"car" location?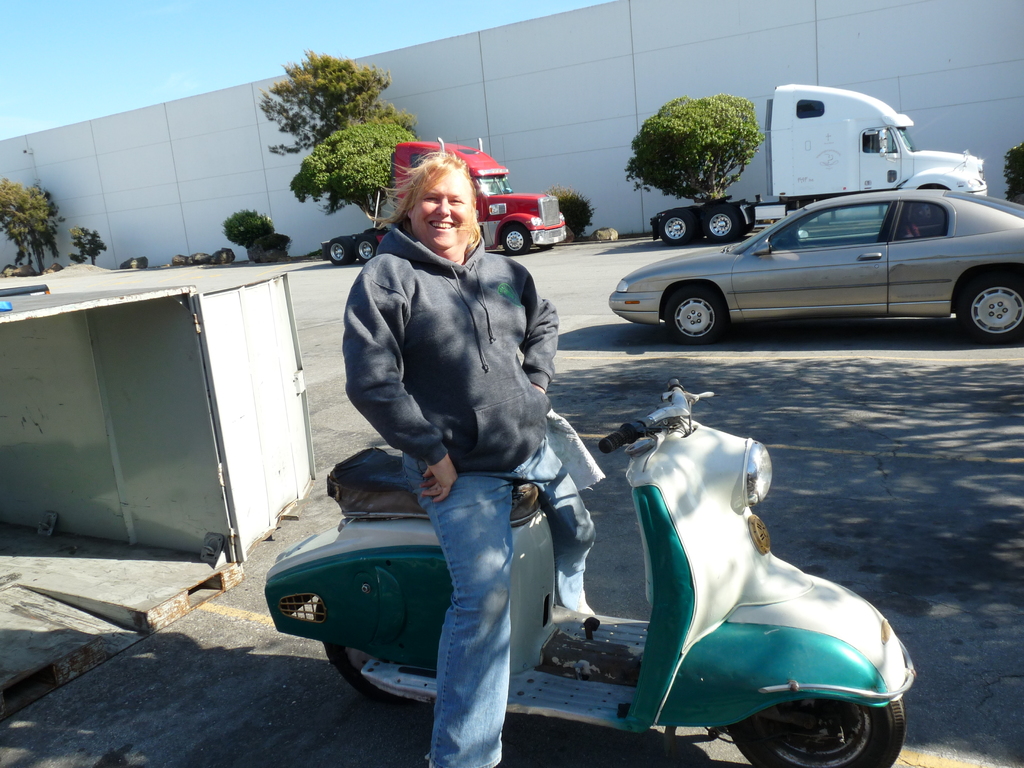
BBox(653, 89, 1004, 228)
